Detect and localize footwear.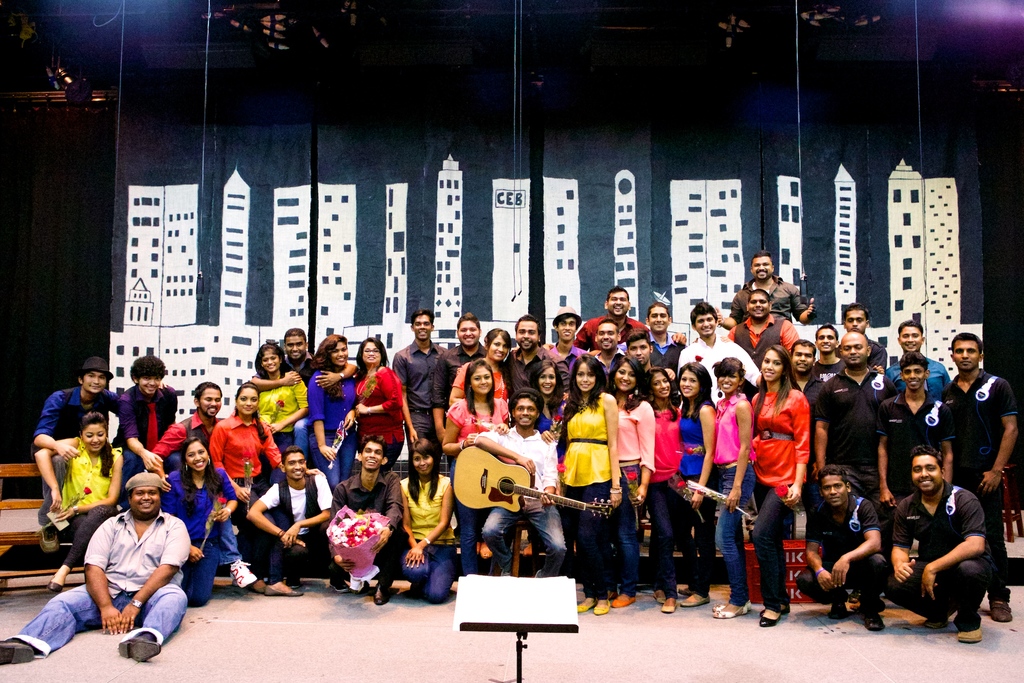
Localized at {"x1": 660, "y1": 600, "x2": 676, "y2": 616}.
